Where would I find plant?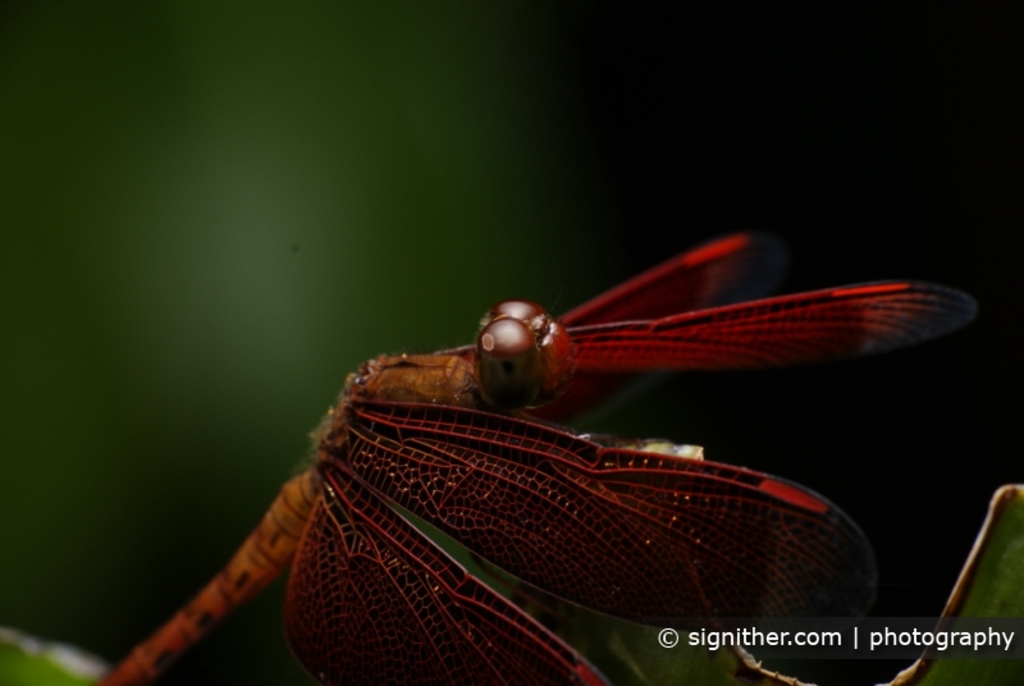
At x1=588, y1=489, x2=1023, y2=685.
